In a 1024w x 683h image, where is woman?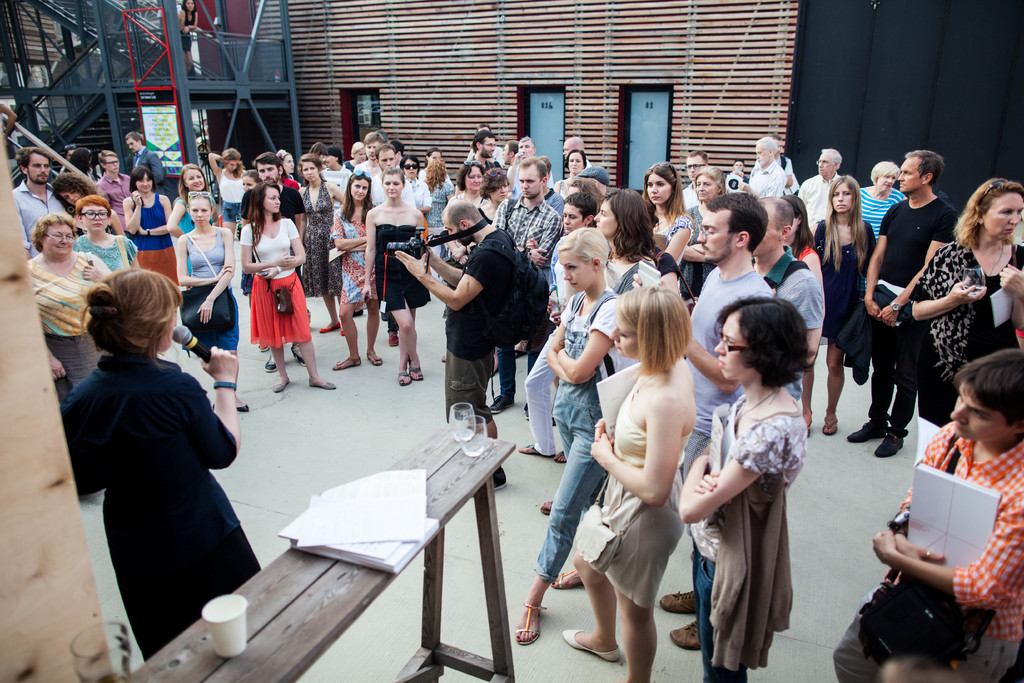
(left=51, top=170, right=125, bottom=238).
